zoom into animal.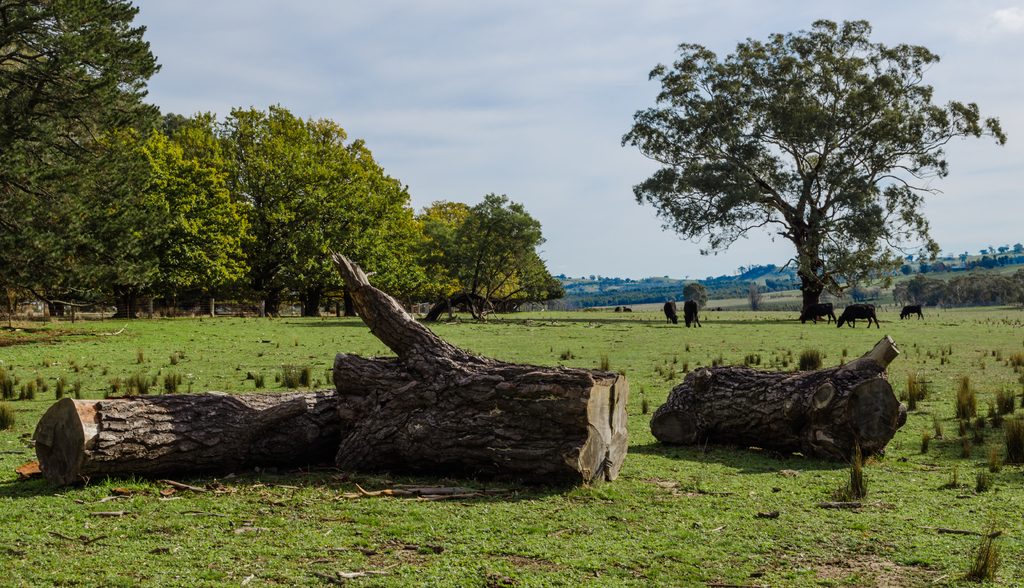
Zoom target: locate(662, 298, 682, 322).
